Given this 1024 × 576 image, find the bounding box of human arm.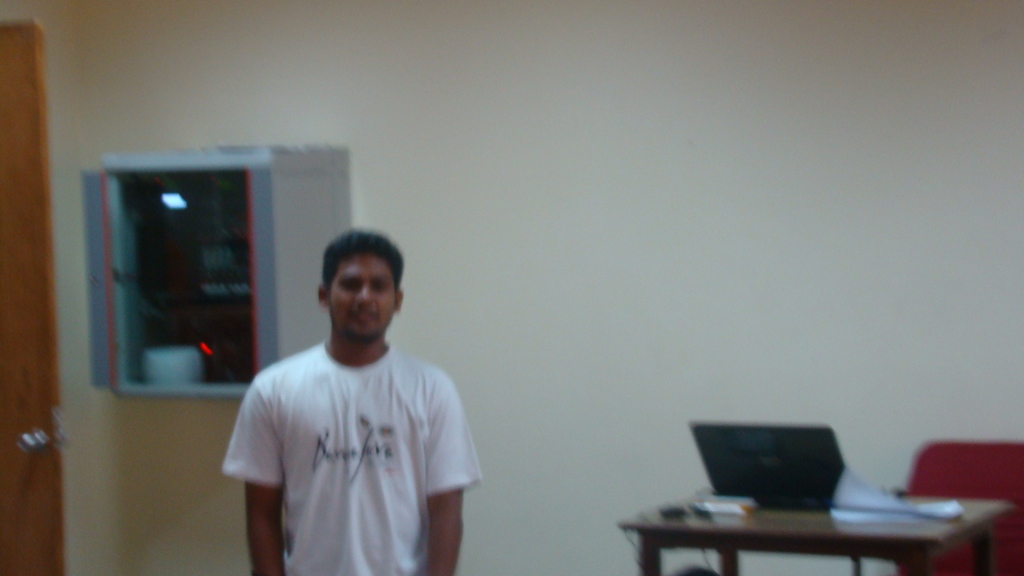
<bbox>402, 374, 474, 568</bbox>.
